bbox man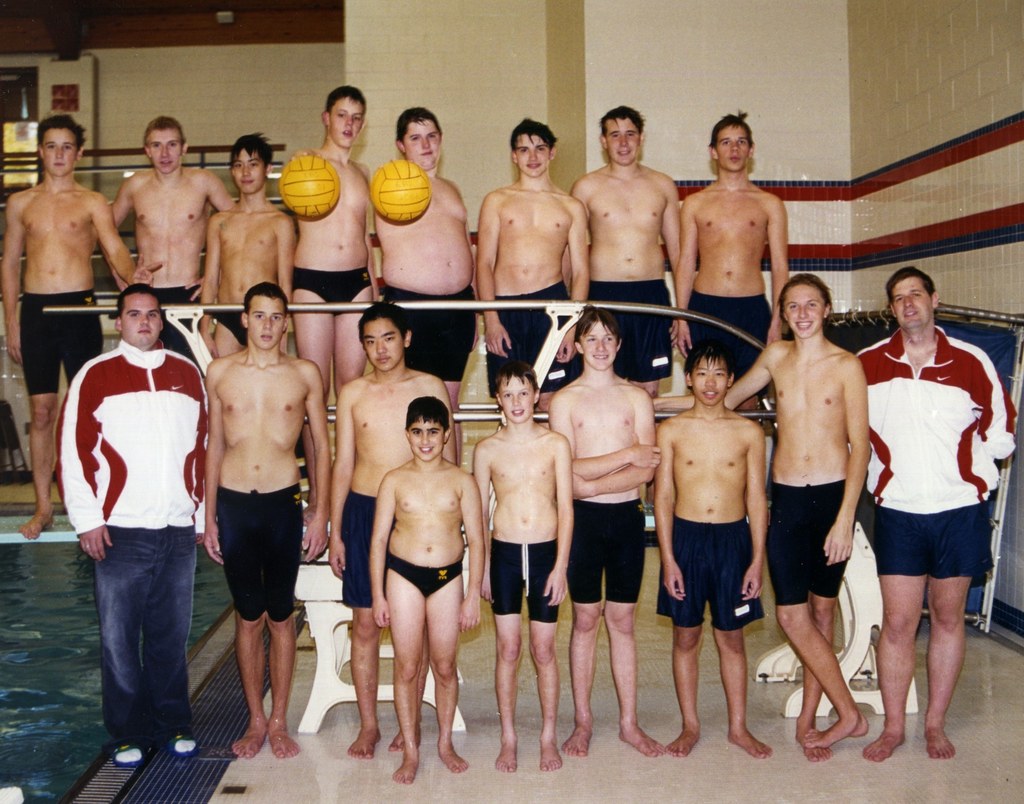
89/111/237/361
